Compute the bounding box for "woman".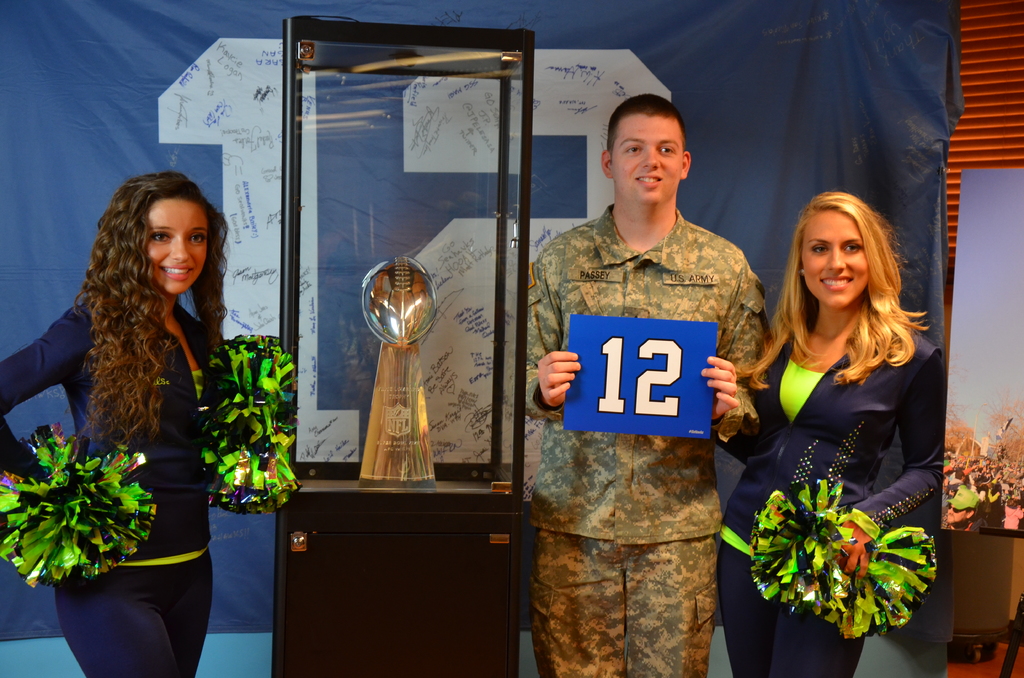
bbox=(717, 191, 946, 677).
